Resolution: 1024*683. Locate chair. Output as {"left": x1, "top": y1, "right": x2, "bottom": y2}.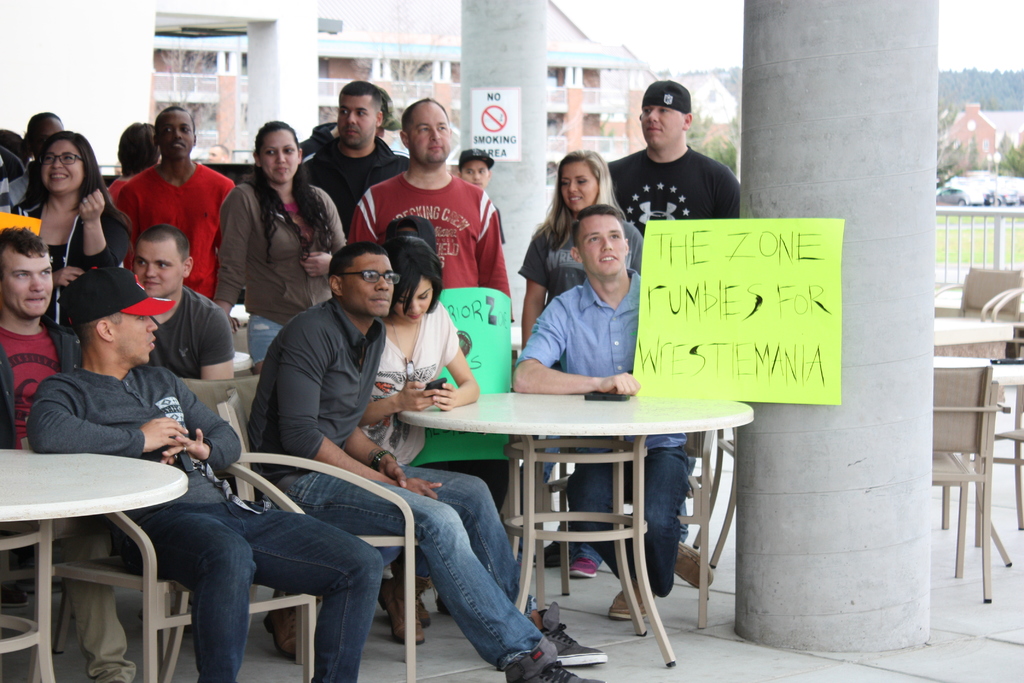
{"left": 20, "top": 424, "right": 322, "bottom": 682}.
